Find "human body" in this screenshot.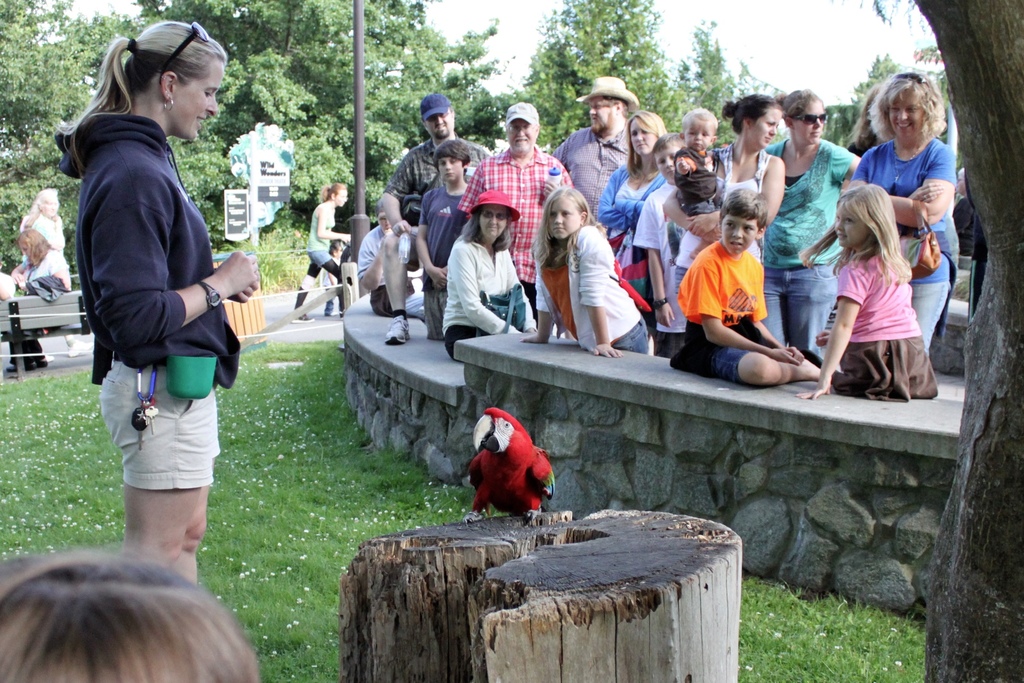
The bounding box for "human body" is <region>757, 136, 858, 356</region>.
